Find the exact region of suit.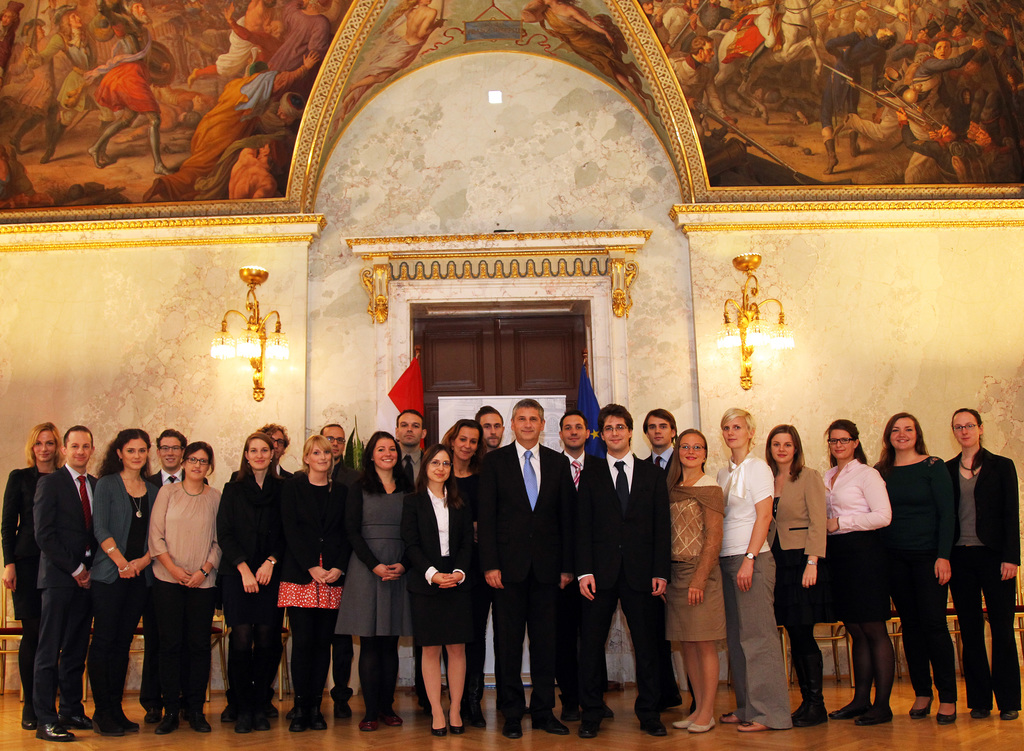
Exact region: box(281, 474, 346, 586).
